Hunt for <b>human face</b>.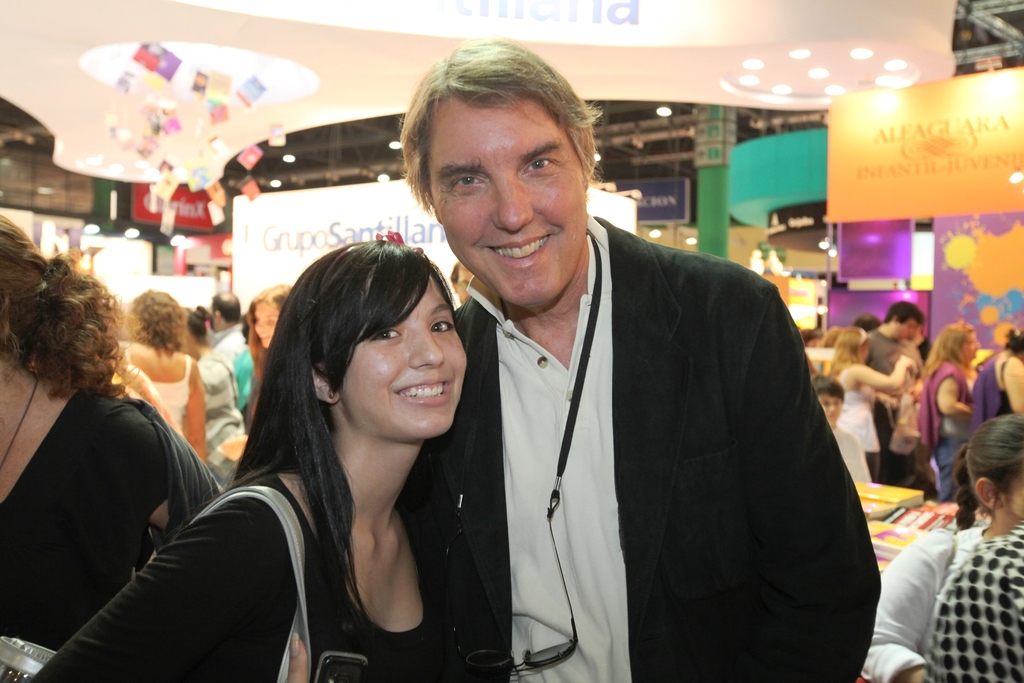
Hunted down at crop(334, 279, 472, 446).
